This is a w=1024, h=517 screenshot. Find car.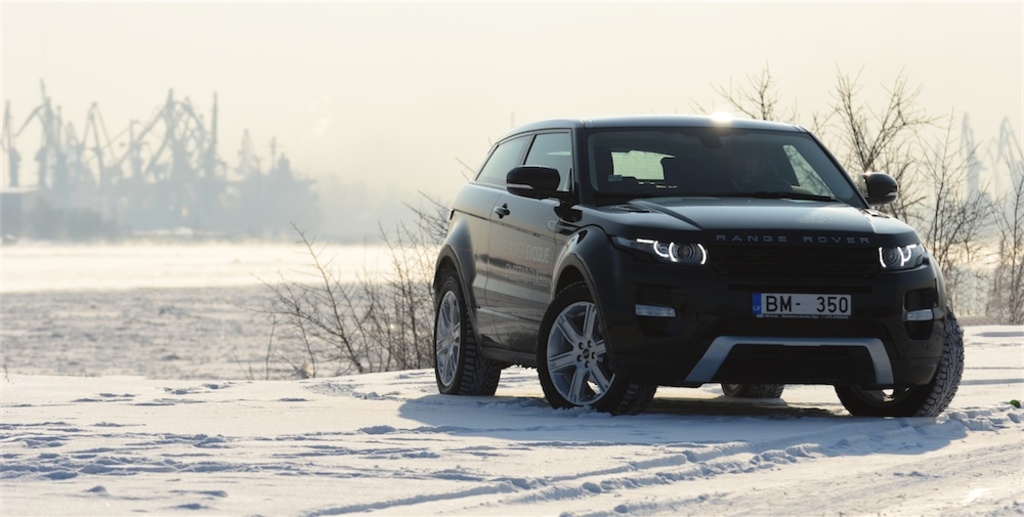
Bounding box: (x1=426, y1=113, x2=947, y2=419).
